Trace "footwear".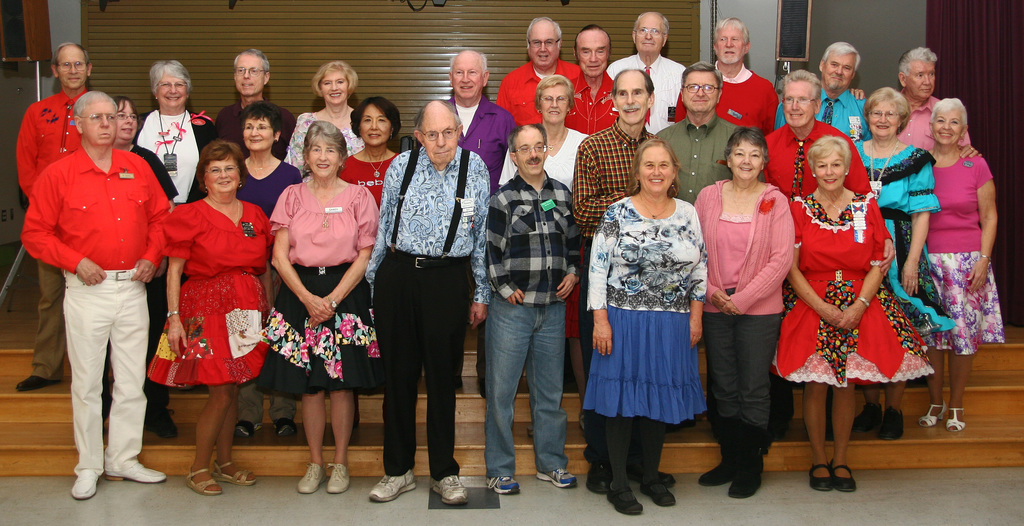
Traced to {"left": 804, "top": 462, "right": 832, "bottom": 489}.
